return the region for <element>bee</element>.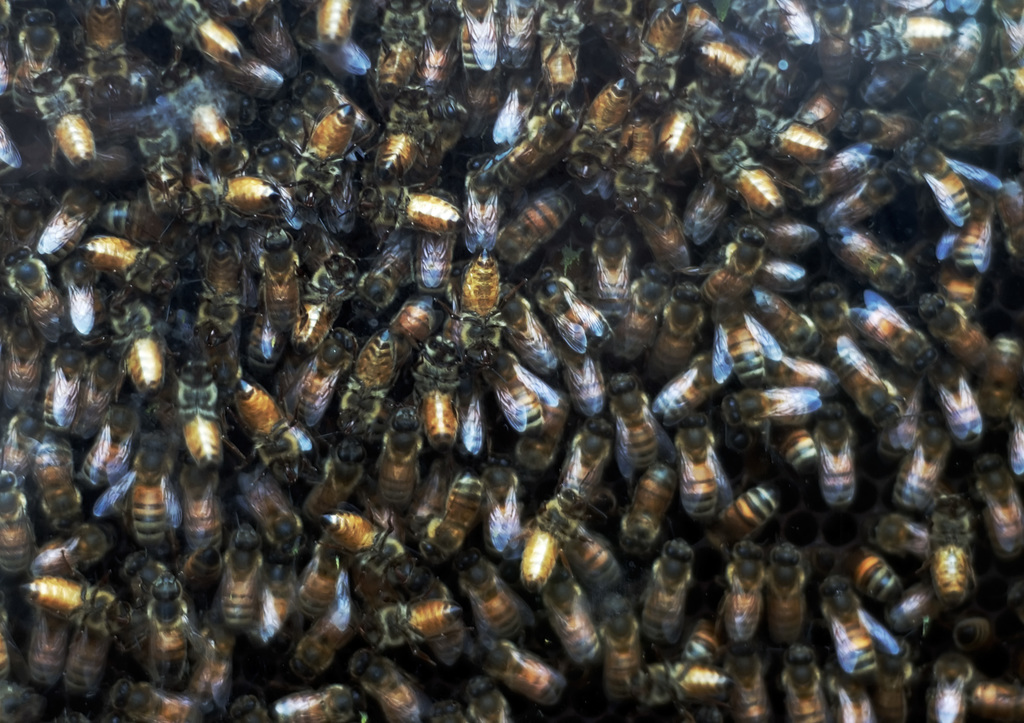
Rect(812, 0, 860, 97).
